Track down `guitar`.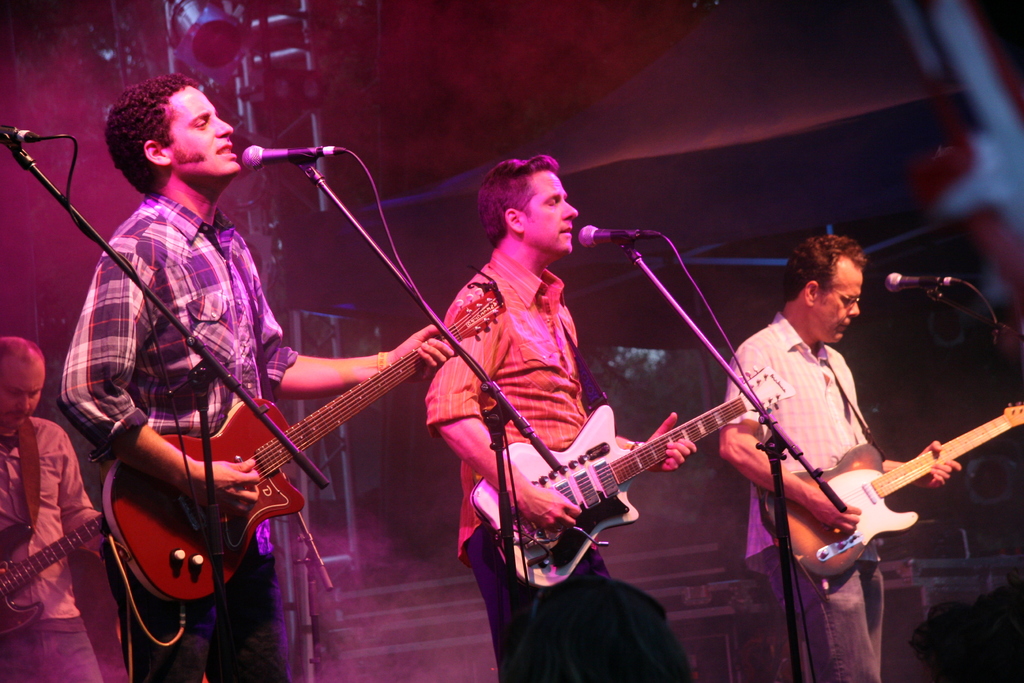
Tracked to [left=107, top=284, right=502, bottom=603].
